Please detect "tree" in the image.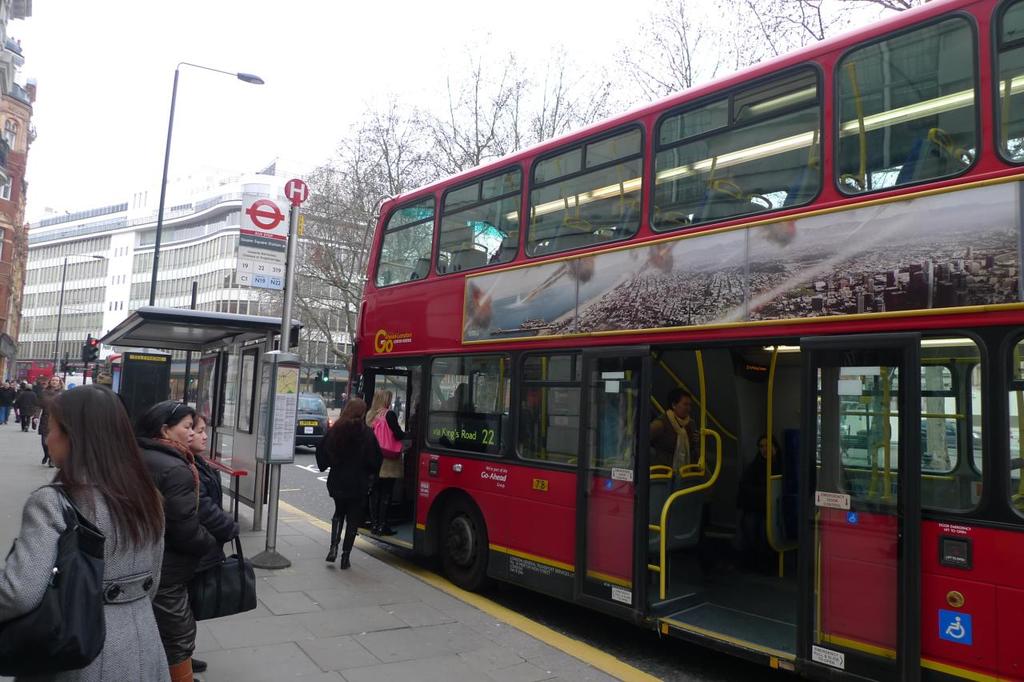
left=618, top=0, right=705, bottom=95.
